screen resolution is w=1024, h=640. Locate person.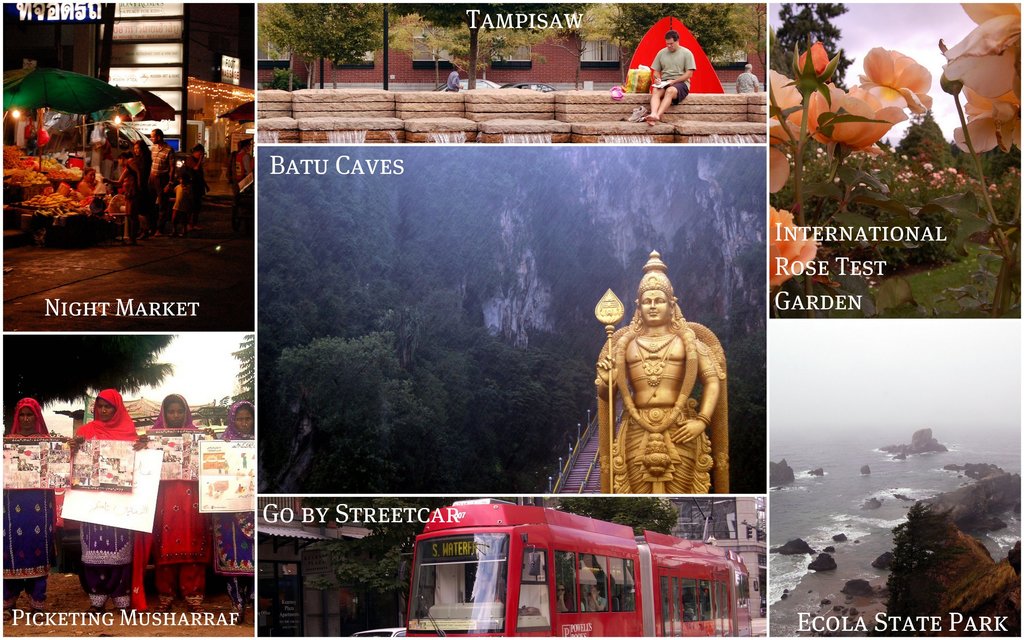
[441,63,470,97].
